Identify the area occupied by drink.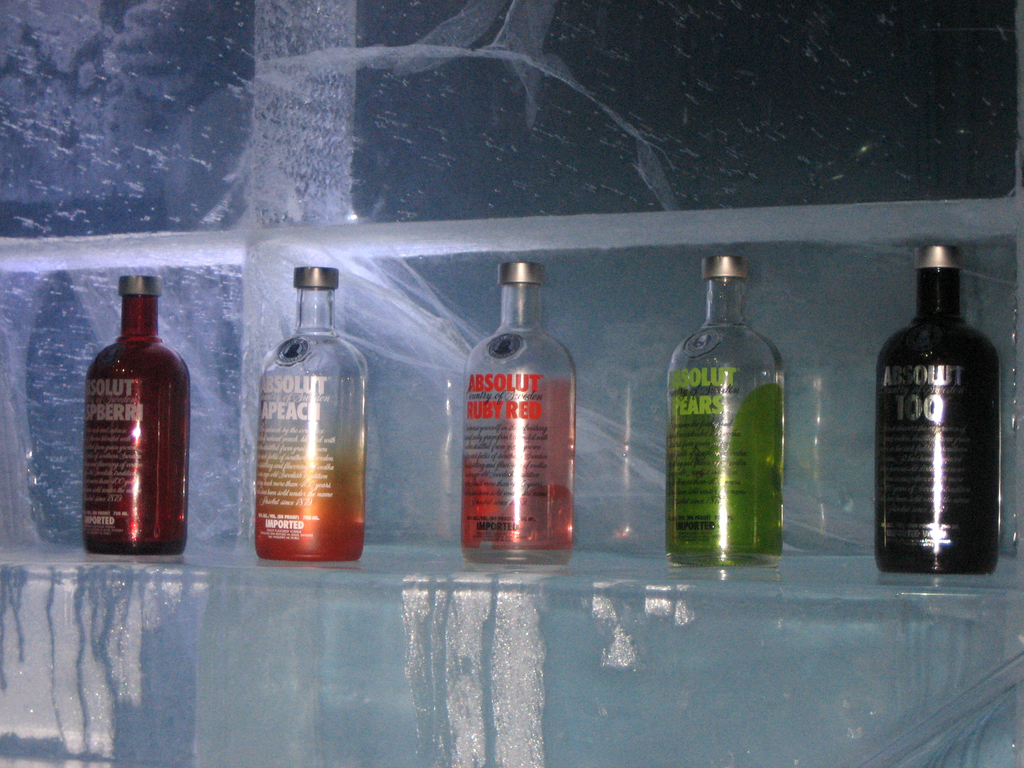
Area: {"left": 253, "top": 265, "right": 370, "bottom": 561}.
